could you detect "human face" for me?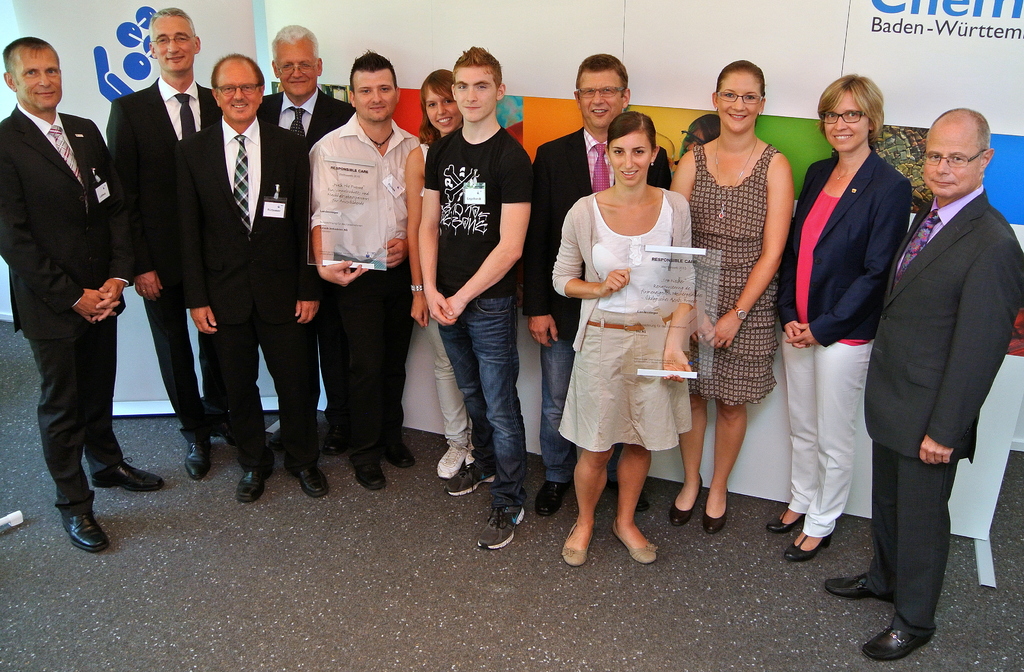
Detection result: 424/85/461/135.
